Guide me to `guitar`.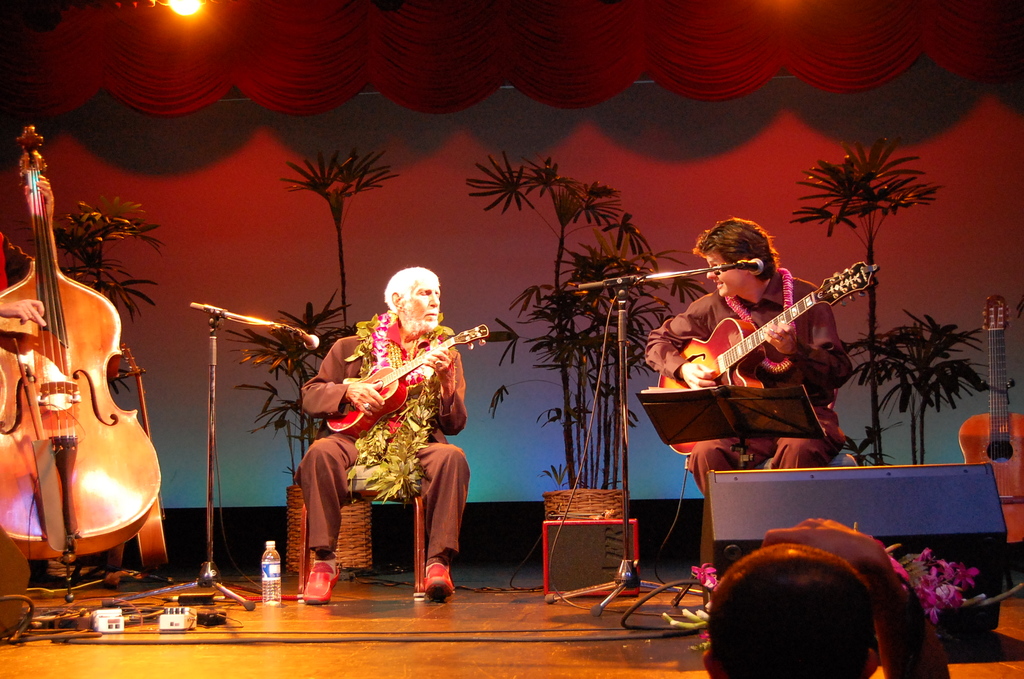
Guidance: rect(955, 294, 1023, 546).
